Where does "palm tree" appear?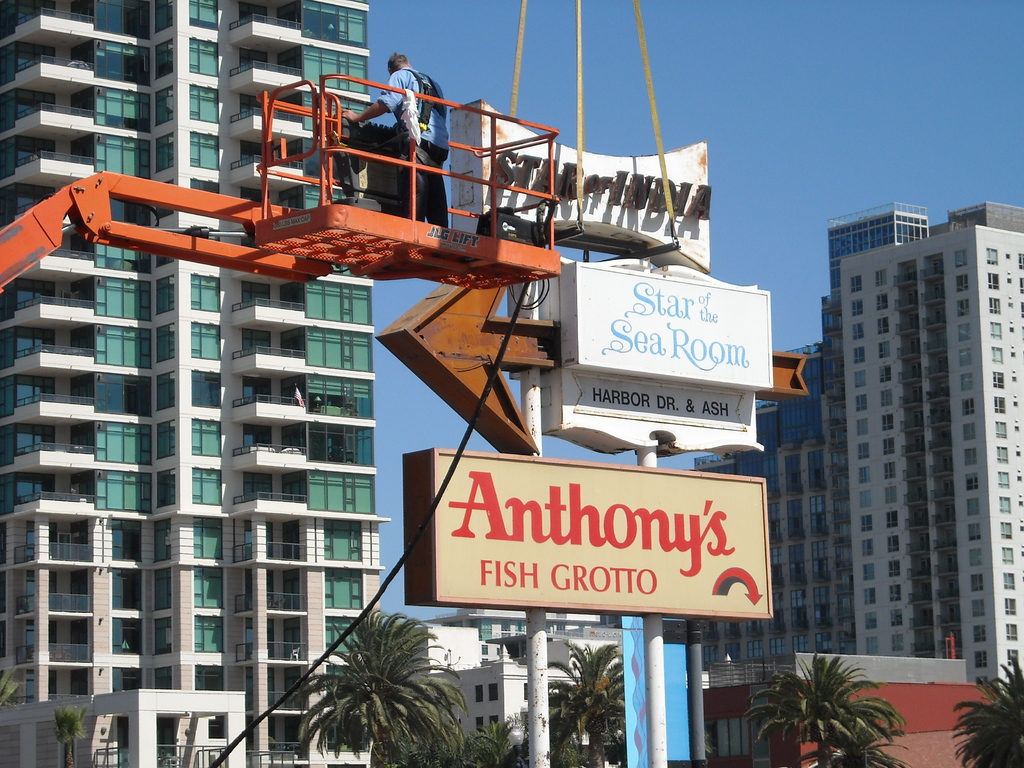
Appears at {"x1": 955, "y1": 658, "x2": 1023, "y2": 766}.
